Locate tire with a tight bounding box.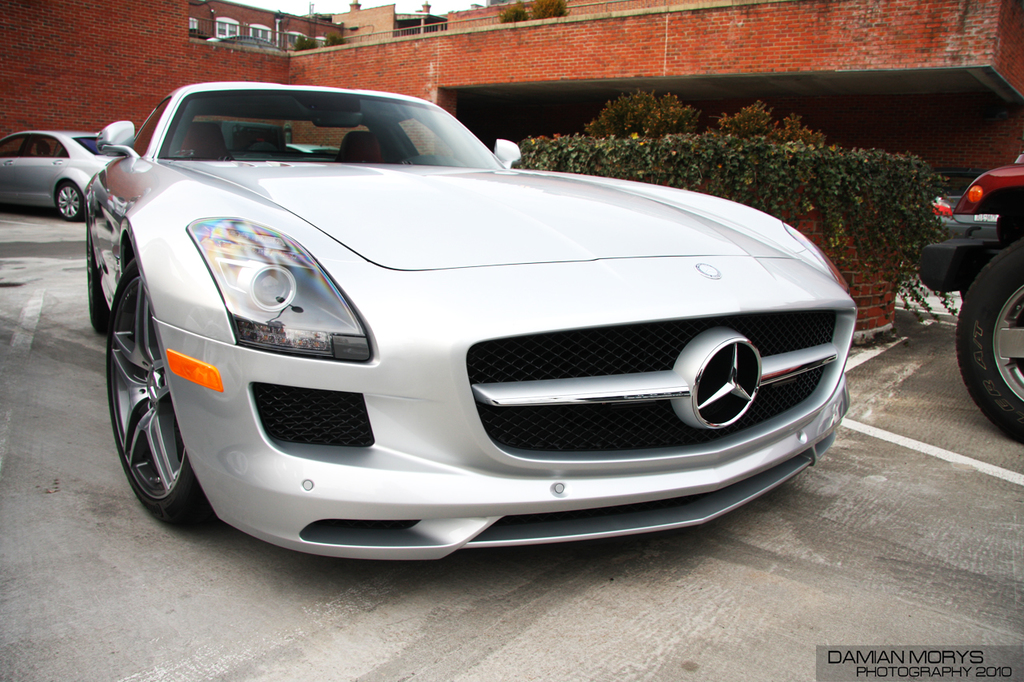
(left=108, top=259, right=222, bottom=526).
